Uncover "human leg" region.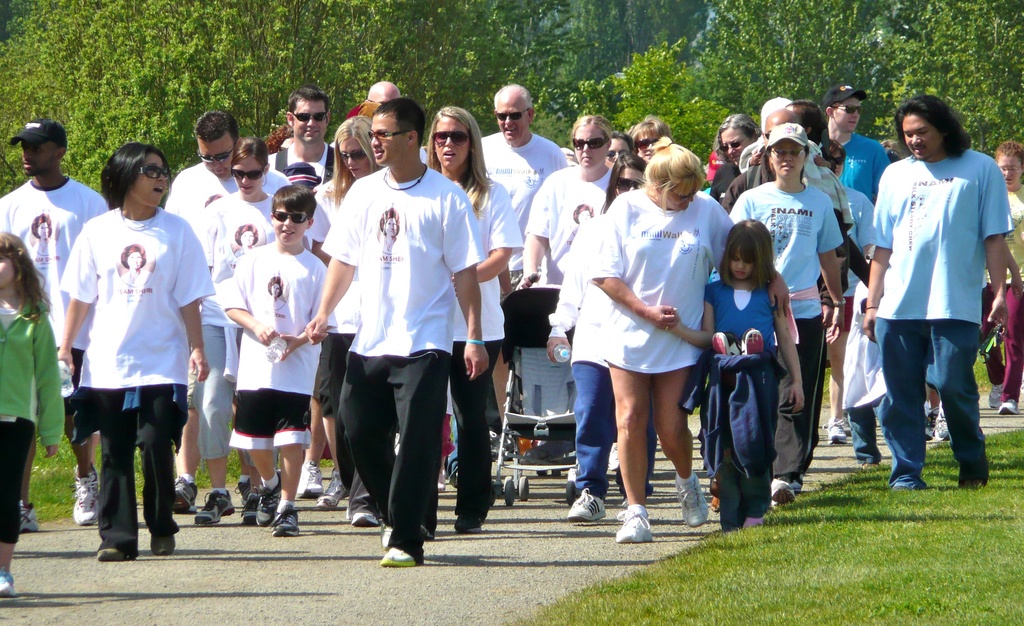
Uncovered: Rect(297, 392, 318, 497).
